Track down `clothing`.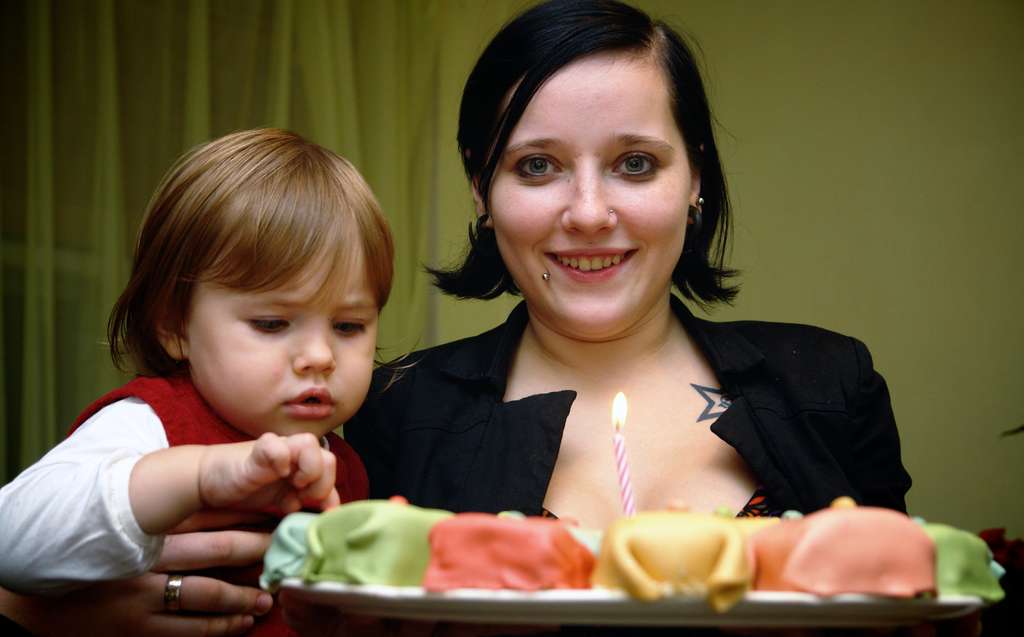
Tracked to [left=0, top=374, right=371, bottom=636].
